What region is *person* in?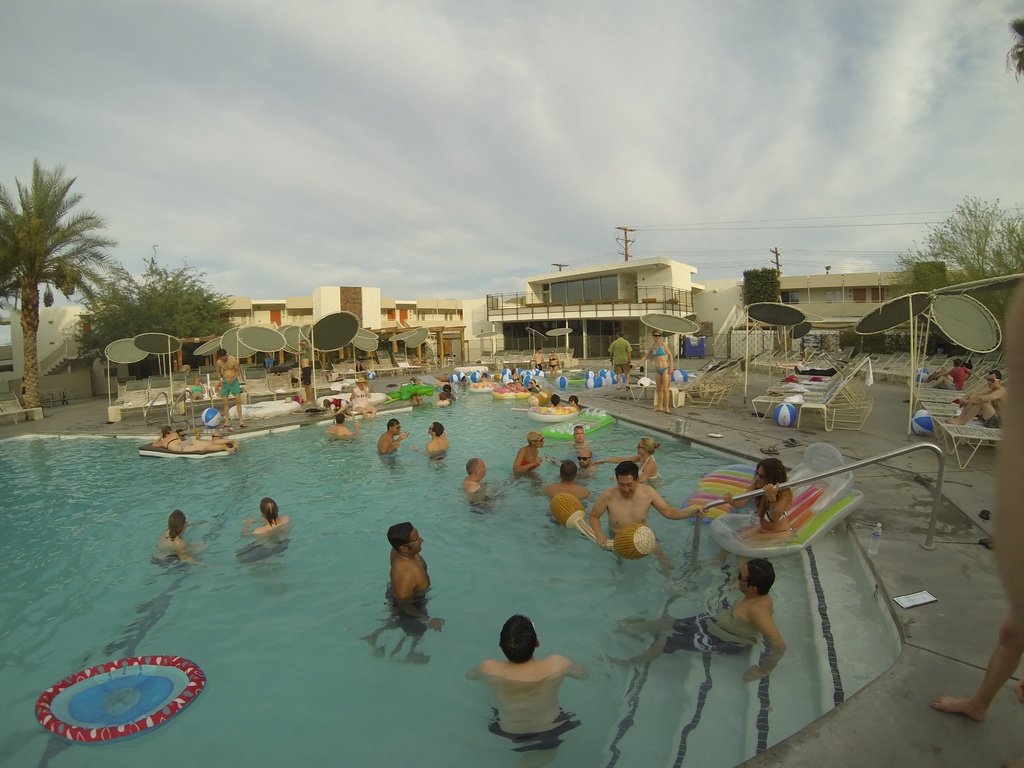
x1=723, y1=564, x2=767, y2=673.
